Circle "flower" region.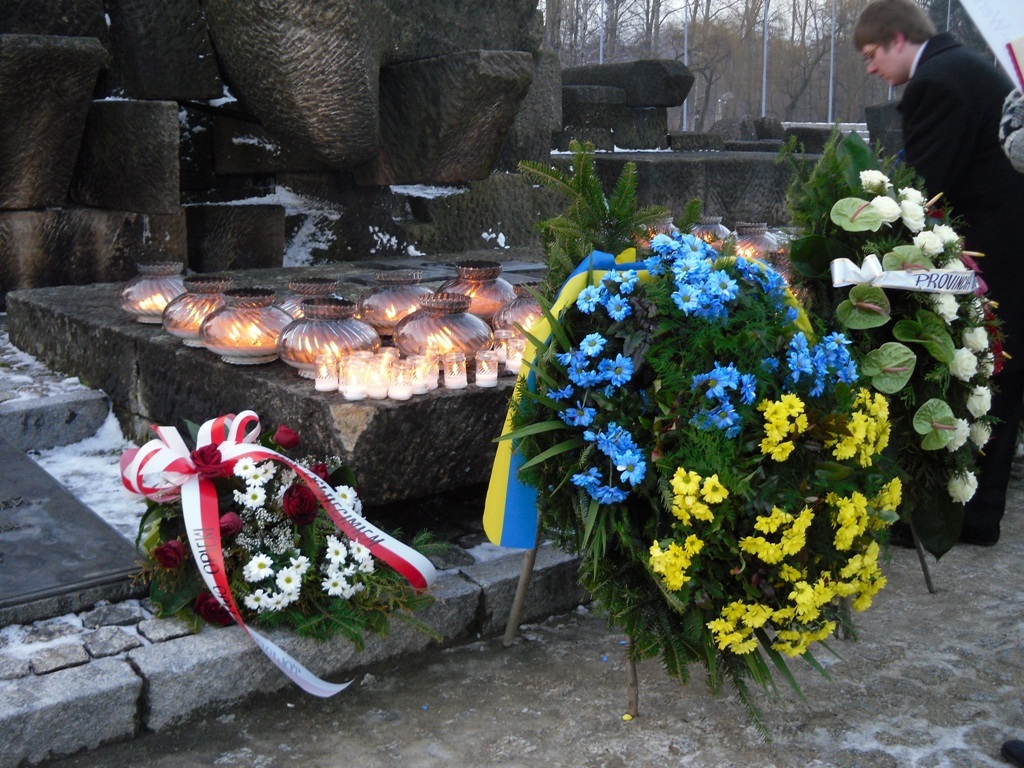
Region: <bbox>855, 171, 892, 196</bbox>.
